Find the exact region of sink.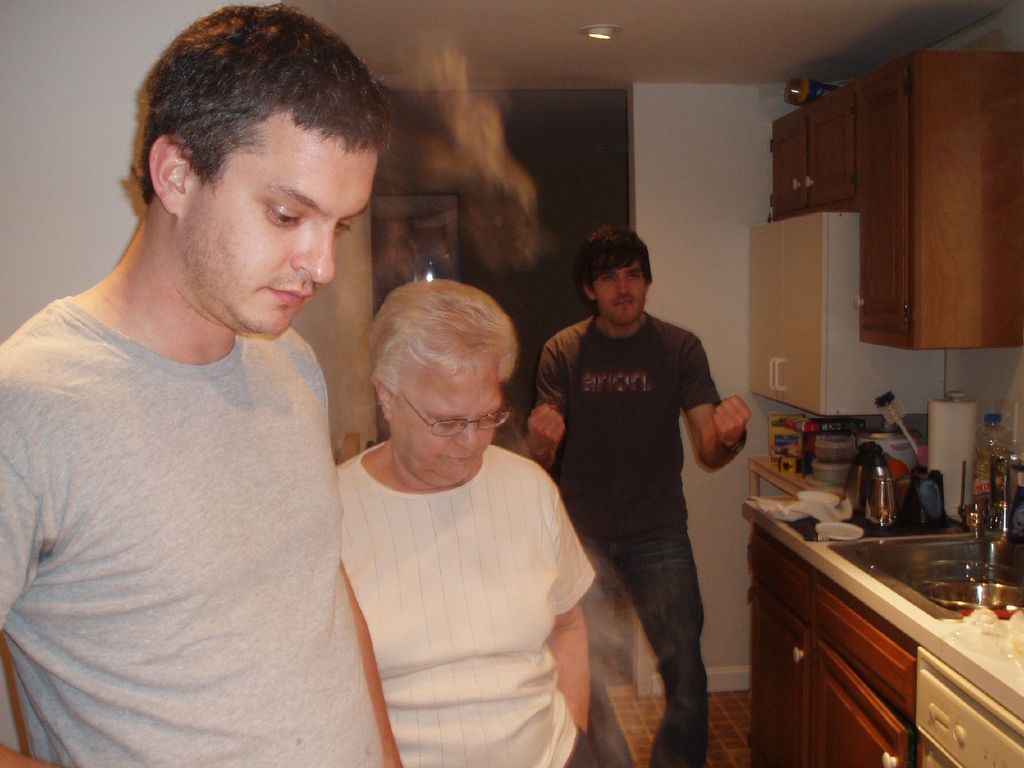
Exact region: box(824, 451, 1023, 626).
